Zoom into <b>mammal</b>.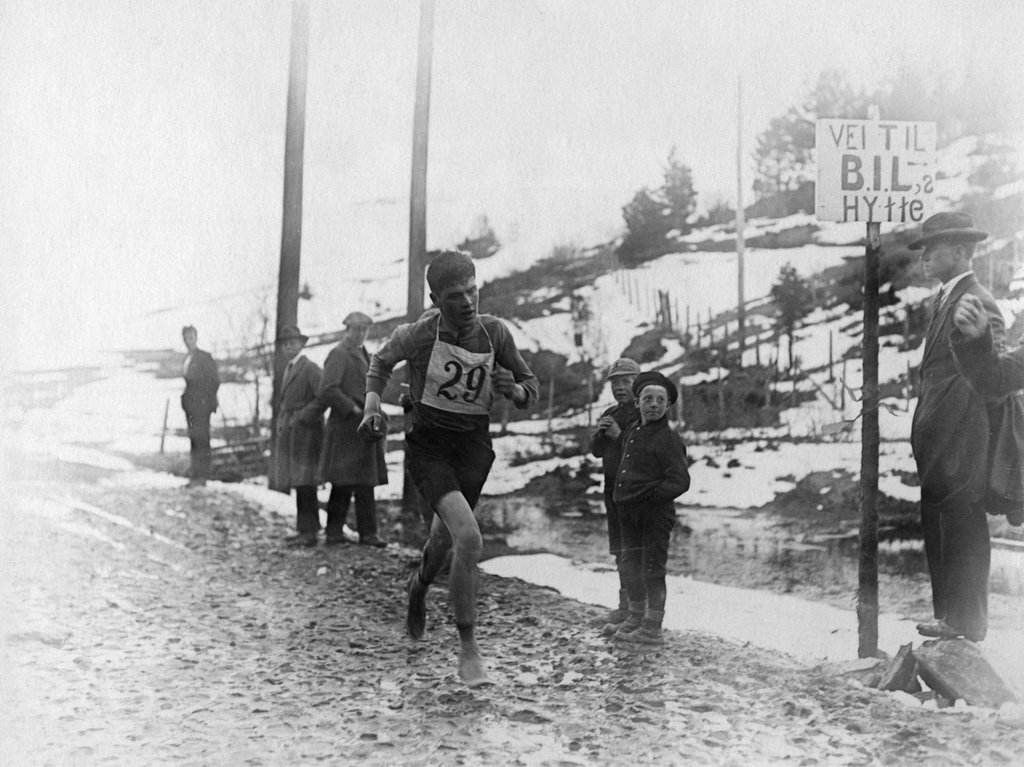
Zoom target: <region>909, 213, 1009, 639</region>.
